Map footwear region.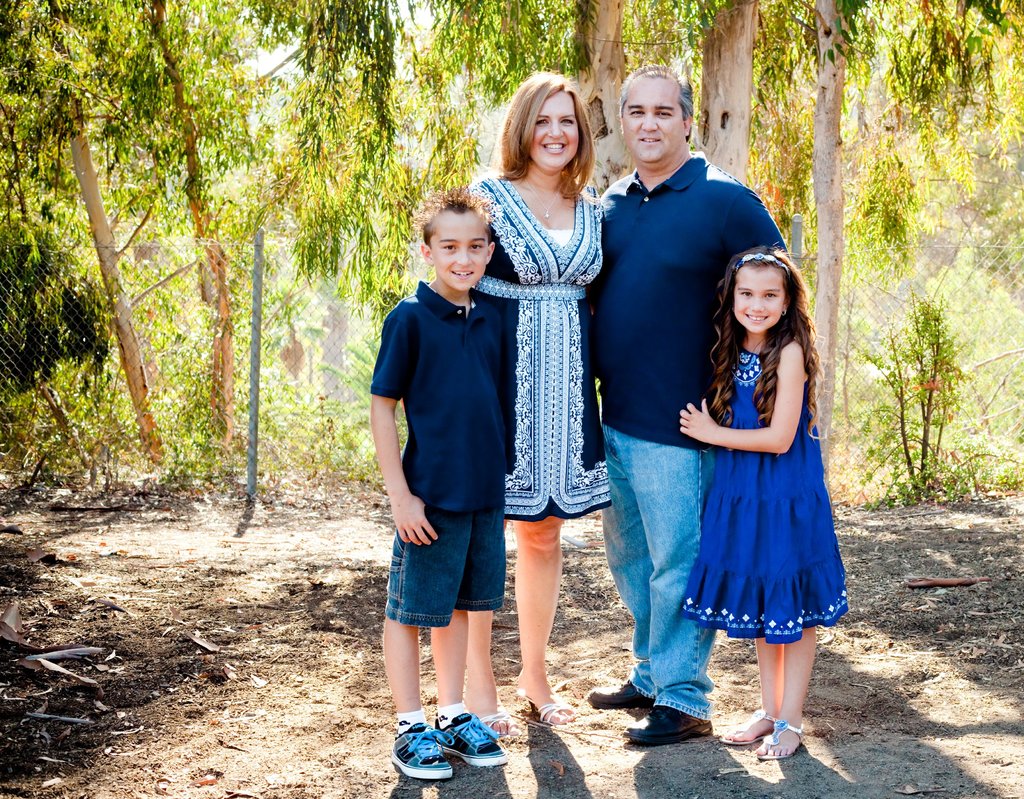
Mapped to [621, 697, 717, 743].
